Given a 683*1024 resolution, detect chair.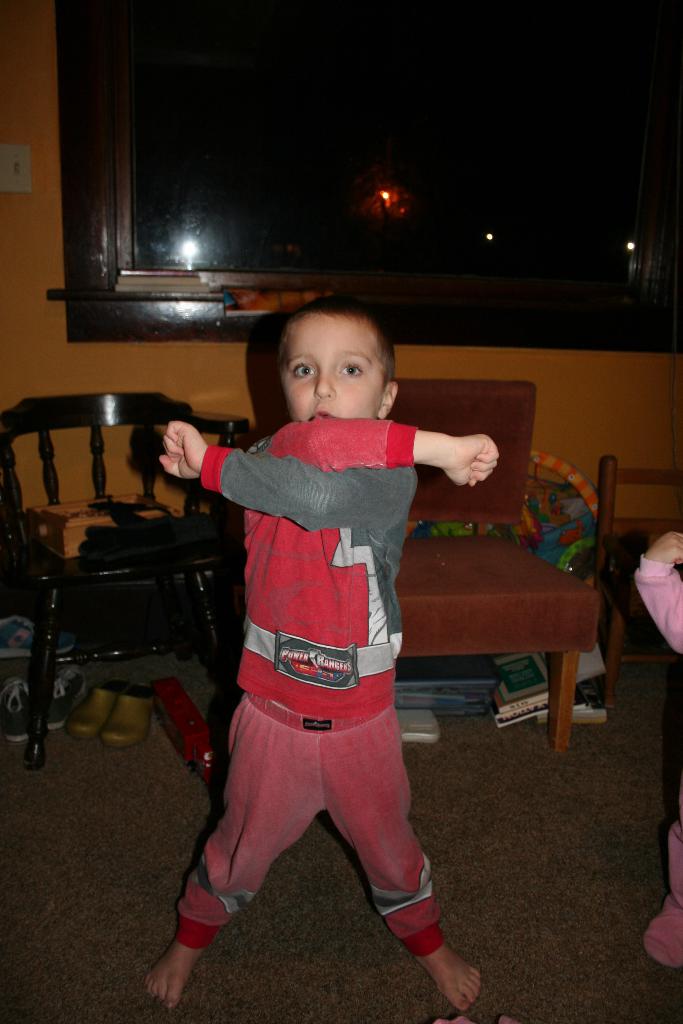
[x1=5, y1=382, x2=240, y2=796].
